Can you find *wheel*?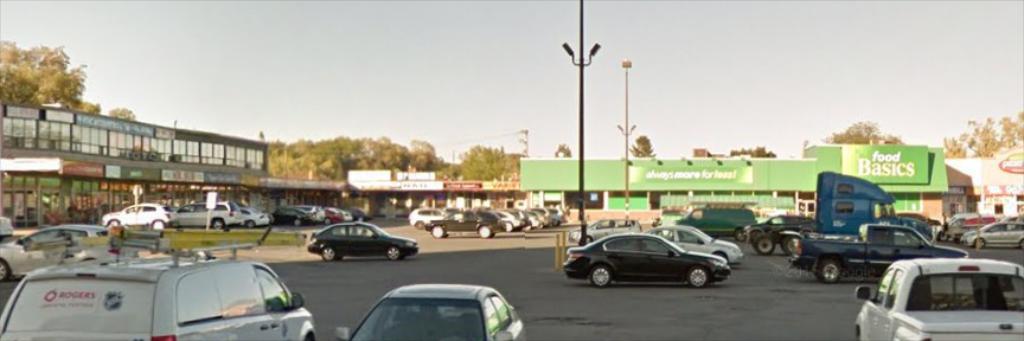
Yes, bounding box: 687 269 708 292.
